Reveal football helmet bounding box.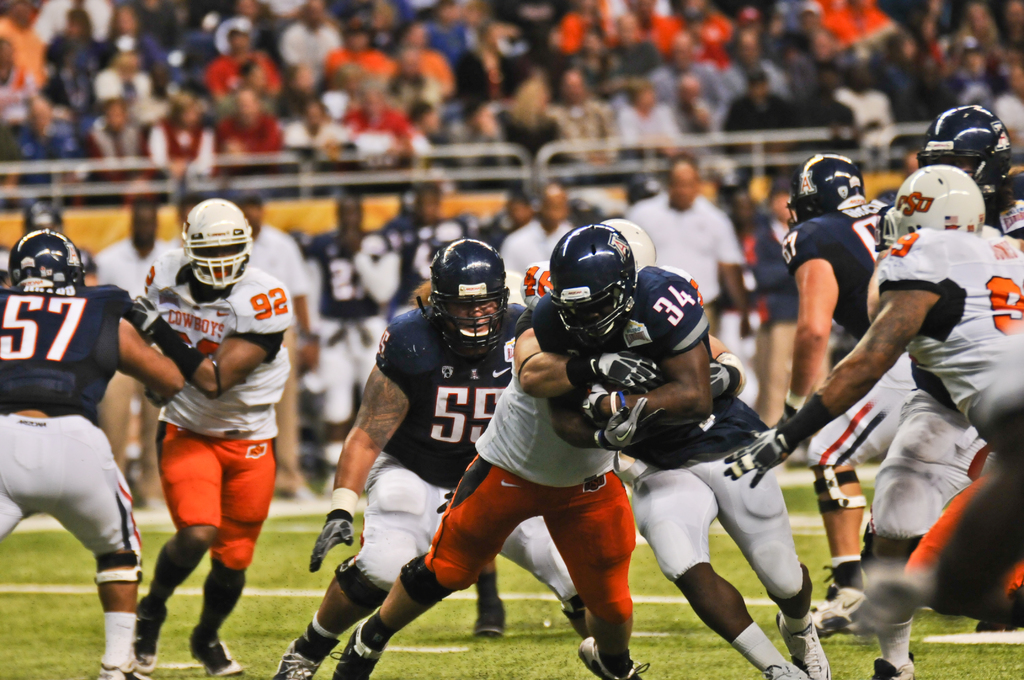
Revealed: bbox=(181, 196, 251, 289).
